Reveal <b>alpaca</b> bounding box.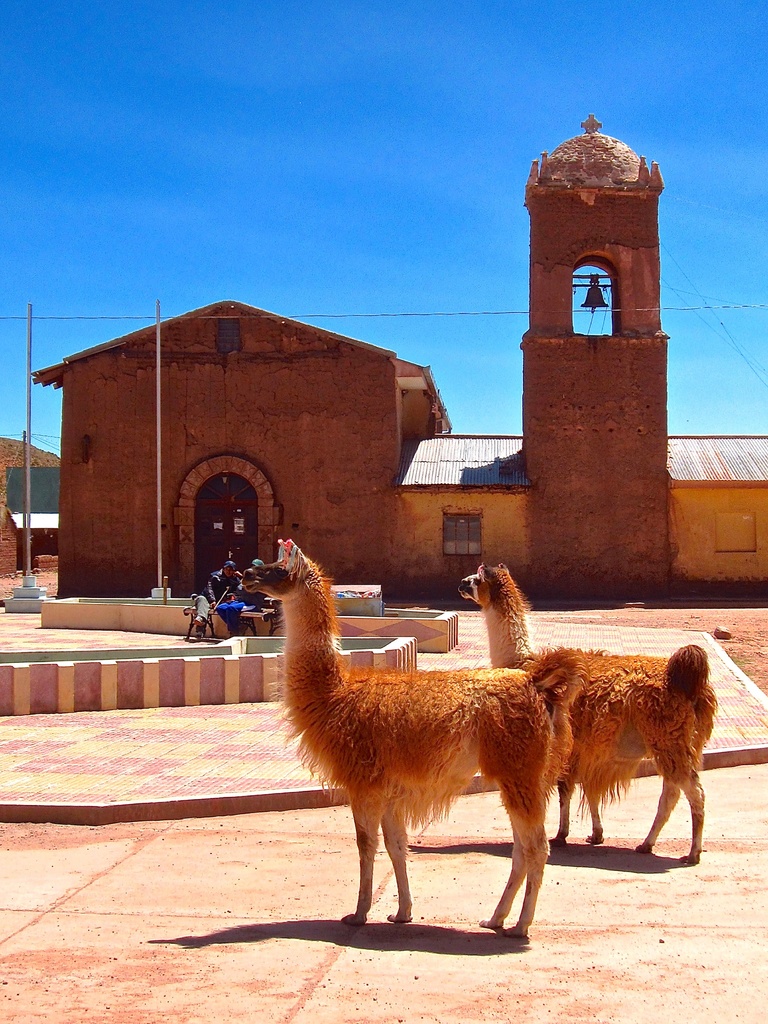
Revealed: select_region(456, 559, 718, 863).
